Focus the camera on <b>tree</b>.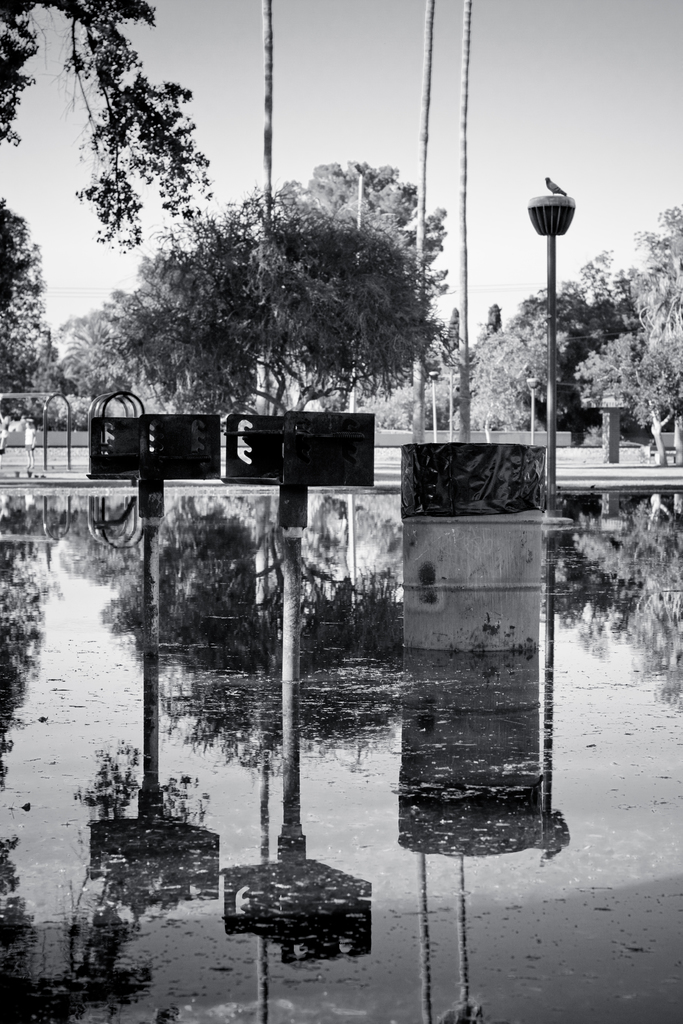
Focus region: [x1=442, y1=321, x2=549, y2=442].
